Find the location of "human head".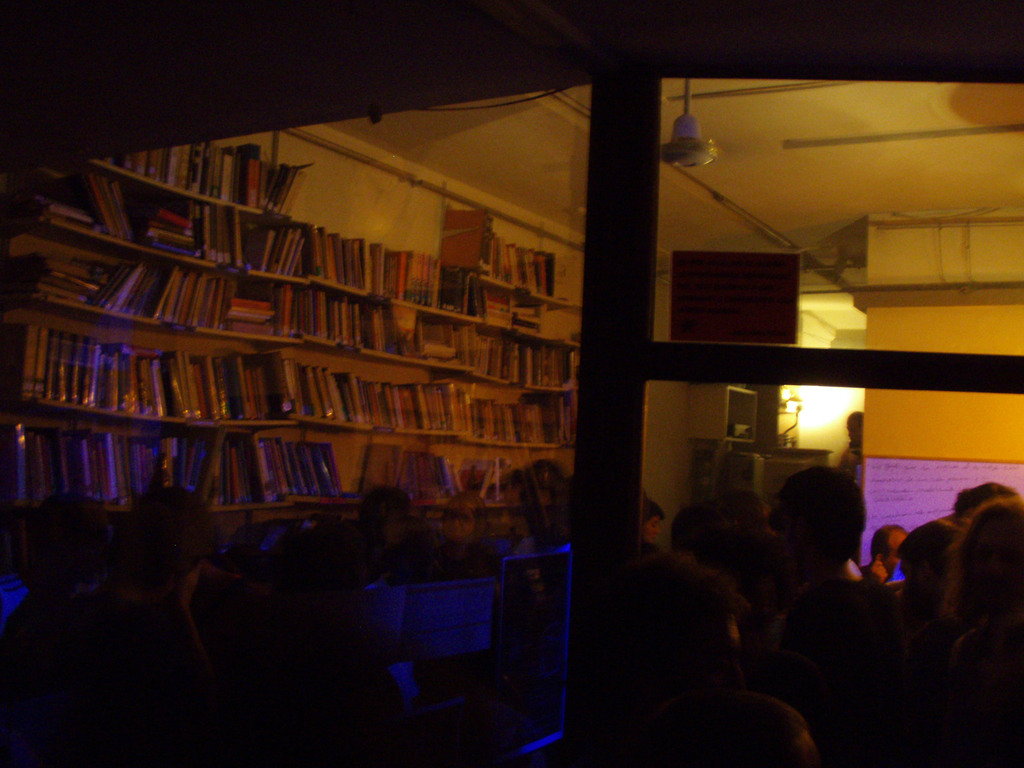
Location: 131, 482, 220, 581.
